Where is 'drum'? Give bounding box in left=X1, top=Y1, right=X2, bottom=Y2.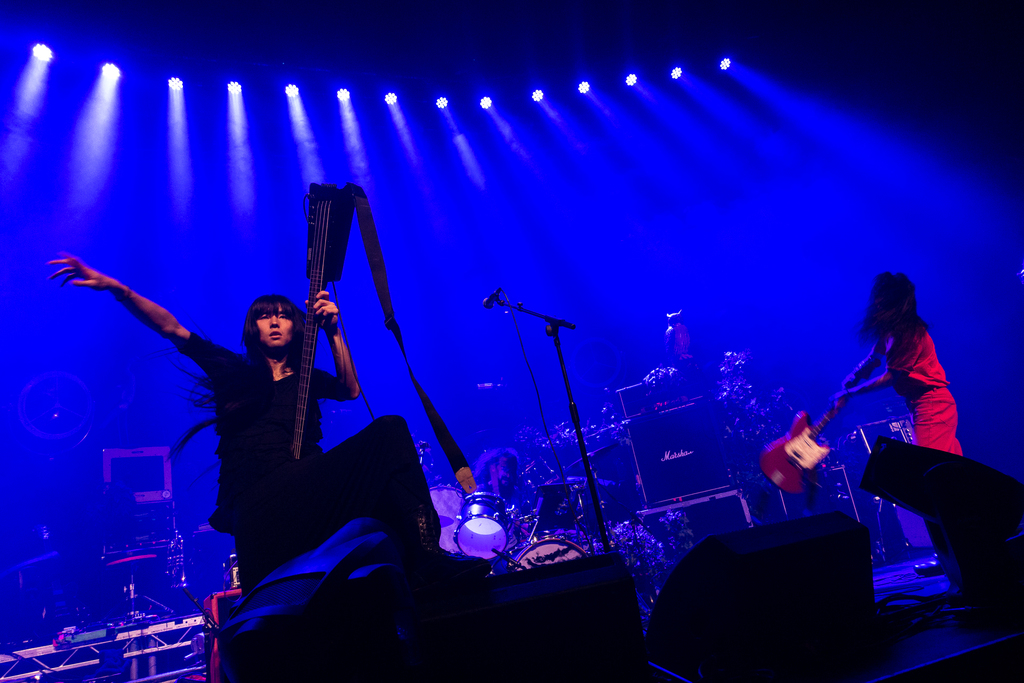
left=491, top=536, right=588, bottom=572.
